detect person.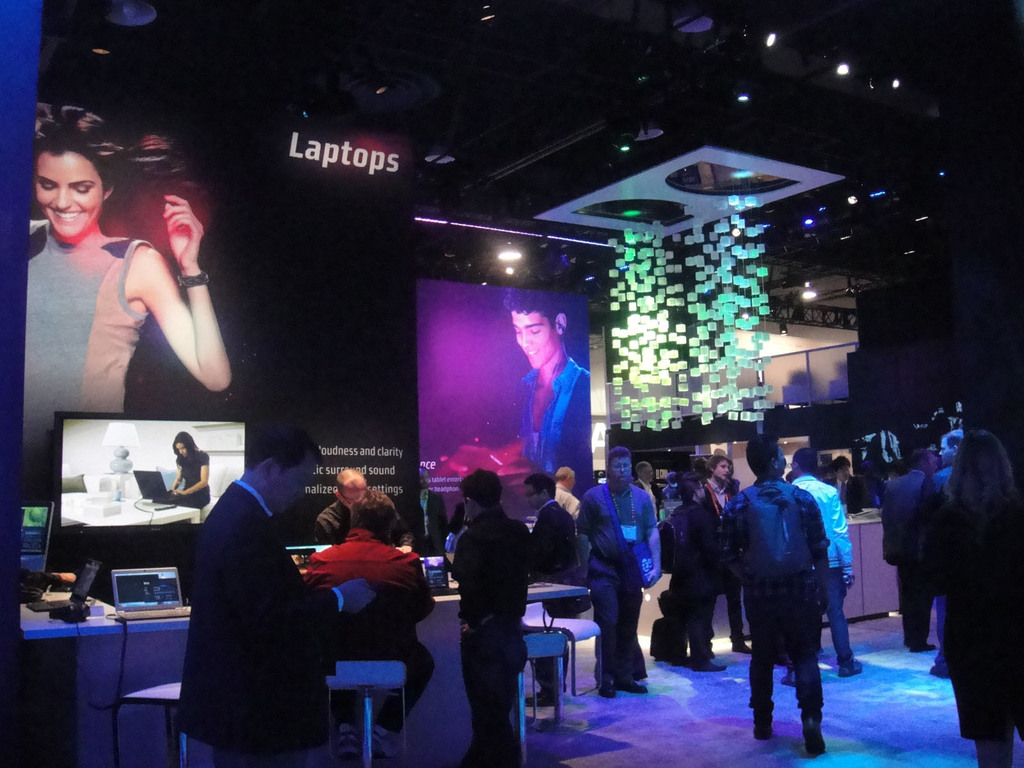
Detected at [left=577, top=452, right=666, bottom=701].
